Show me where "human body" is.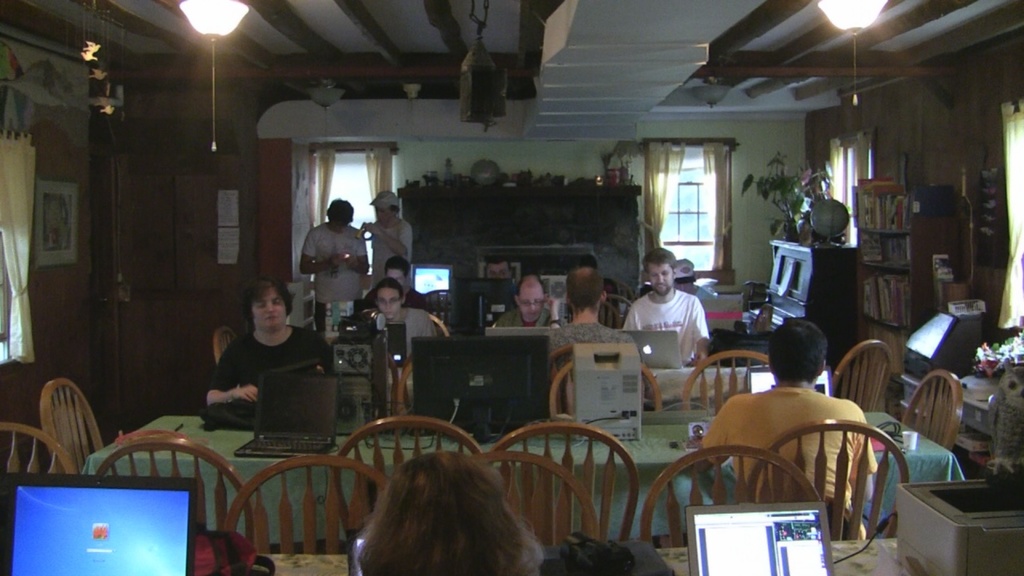
"human body" is at 693 386 883 542.
